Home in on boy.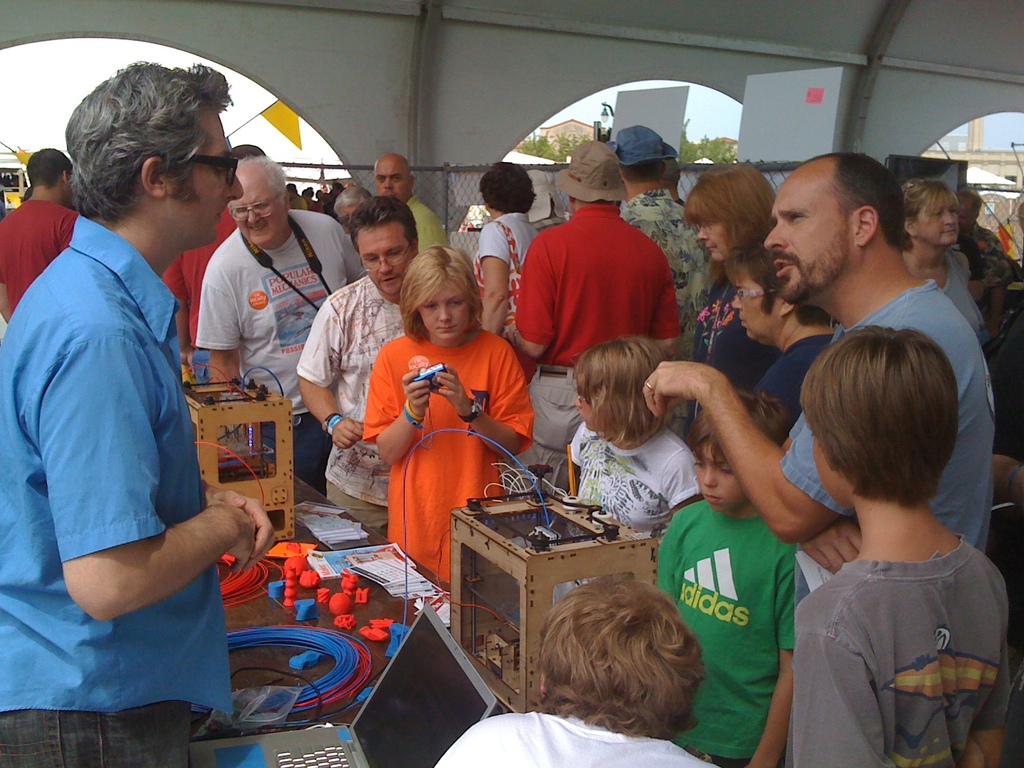
Homed in at rect(746, 302, 1020, 760).
